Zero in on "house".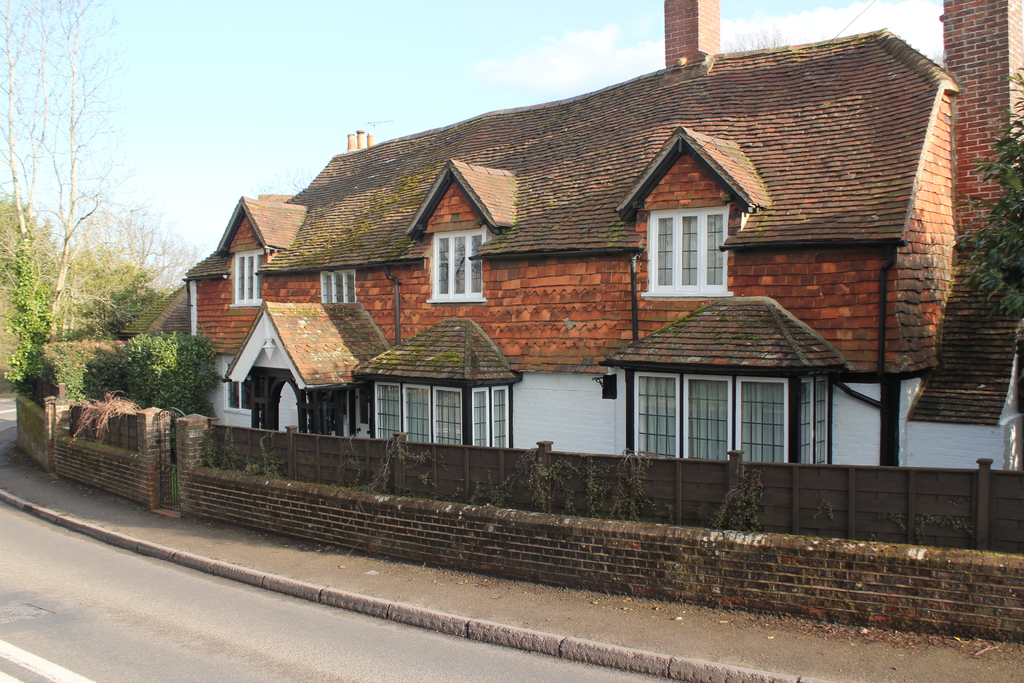
Zeroed in: select_region(212, 90, 845, 497).
